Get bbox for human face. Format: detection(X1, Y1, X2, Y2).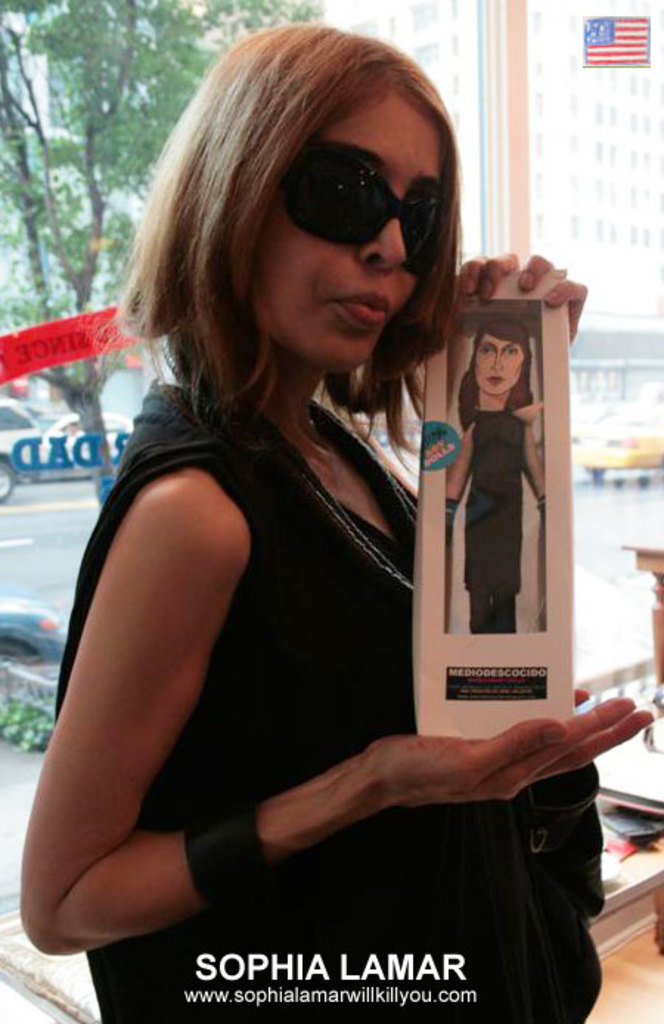
detection(465, 320, 525, 400).
